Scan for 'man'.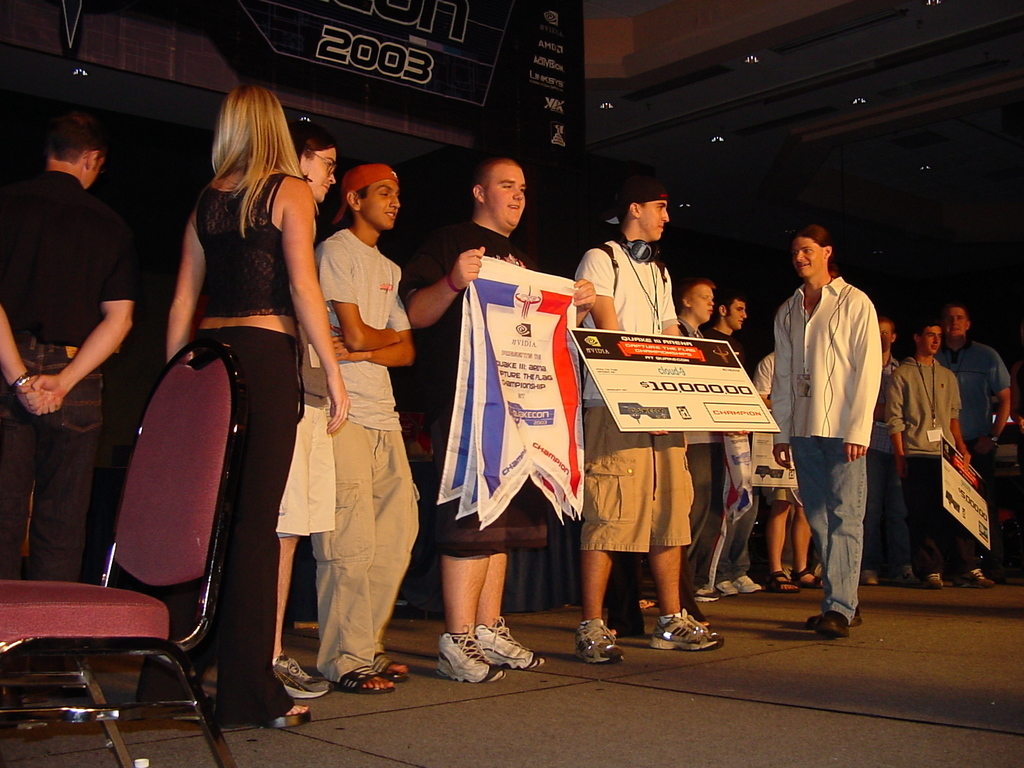
Scan result: {"x1": 0, "y1": 109, "x2": 138, "y2": 719}.
